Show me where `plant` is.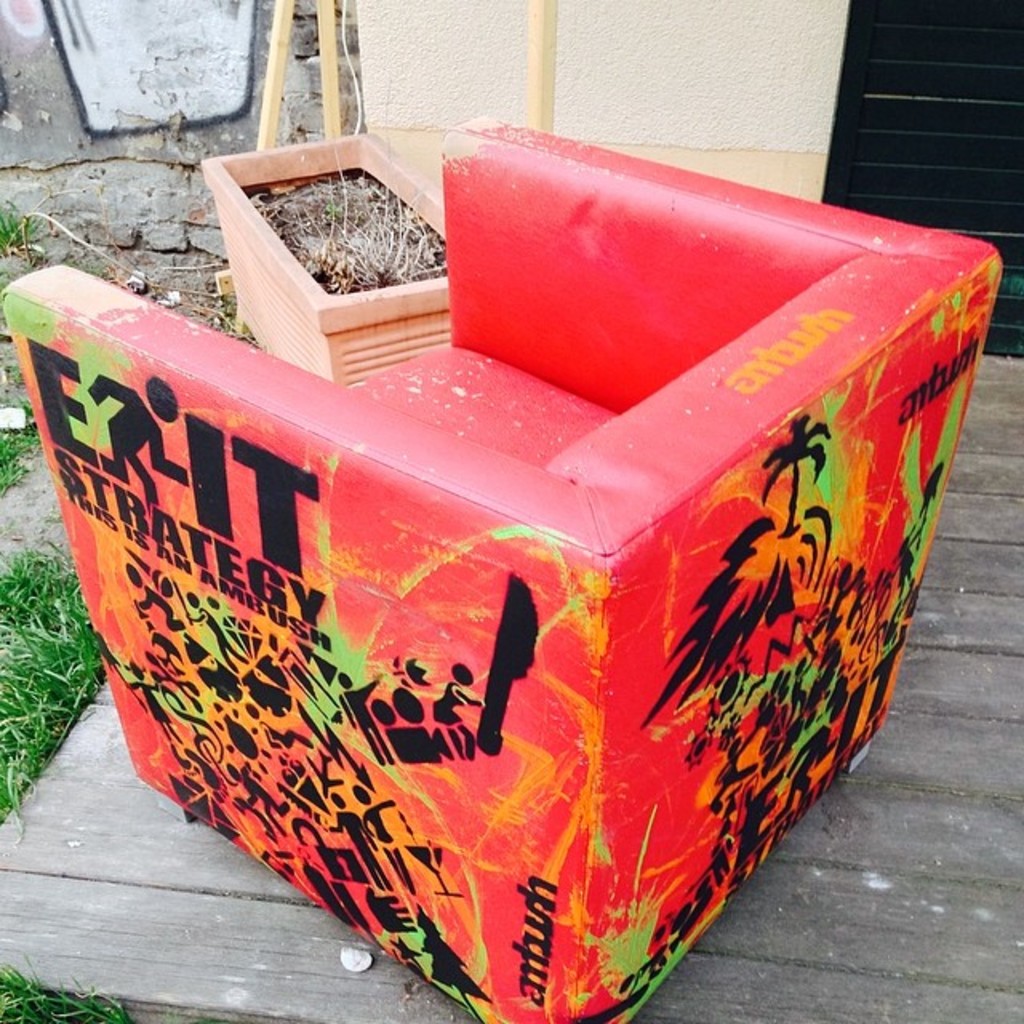
`plant` is at locate(0, 944, 138, 1022).
